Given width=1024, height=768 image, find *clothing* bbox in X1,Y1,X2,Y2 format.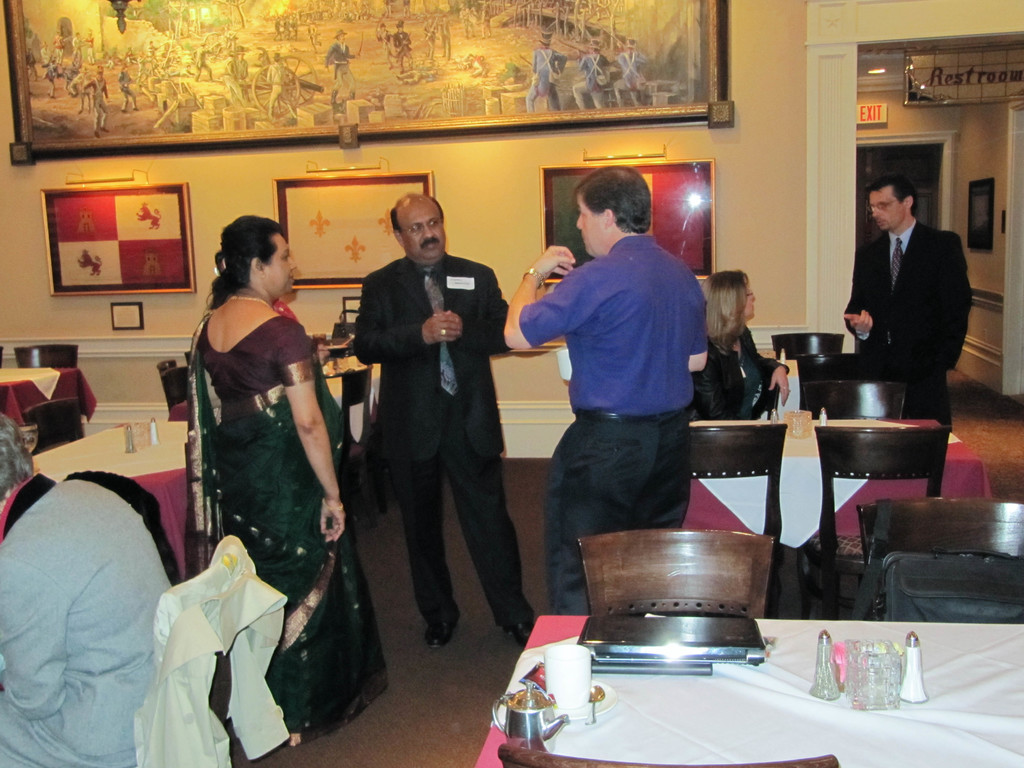
180,250,358,732.
